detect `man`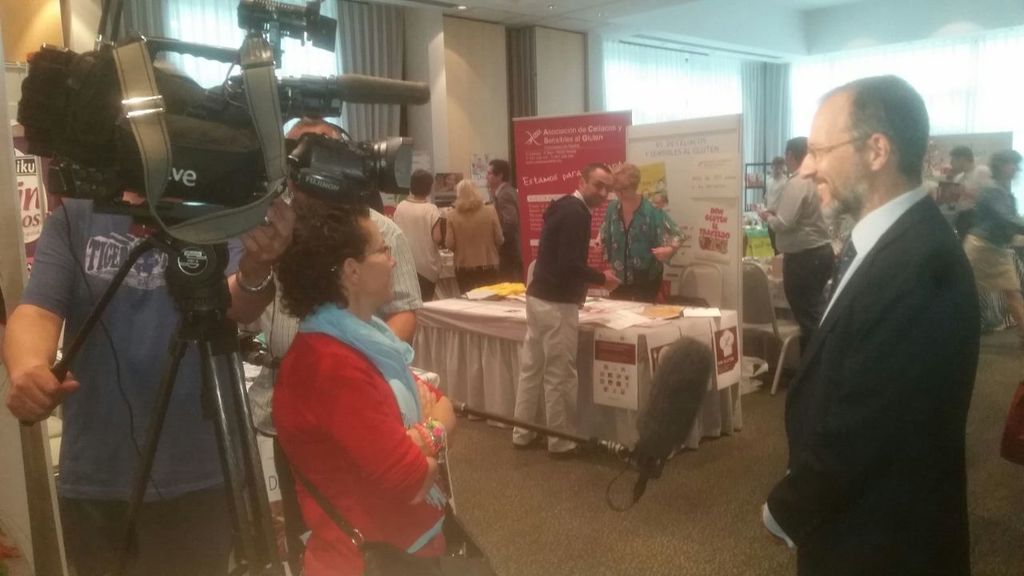
box=[768, 131, 839, 350]
